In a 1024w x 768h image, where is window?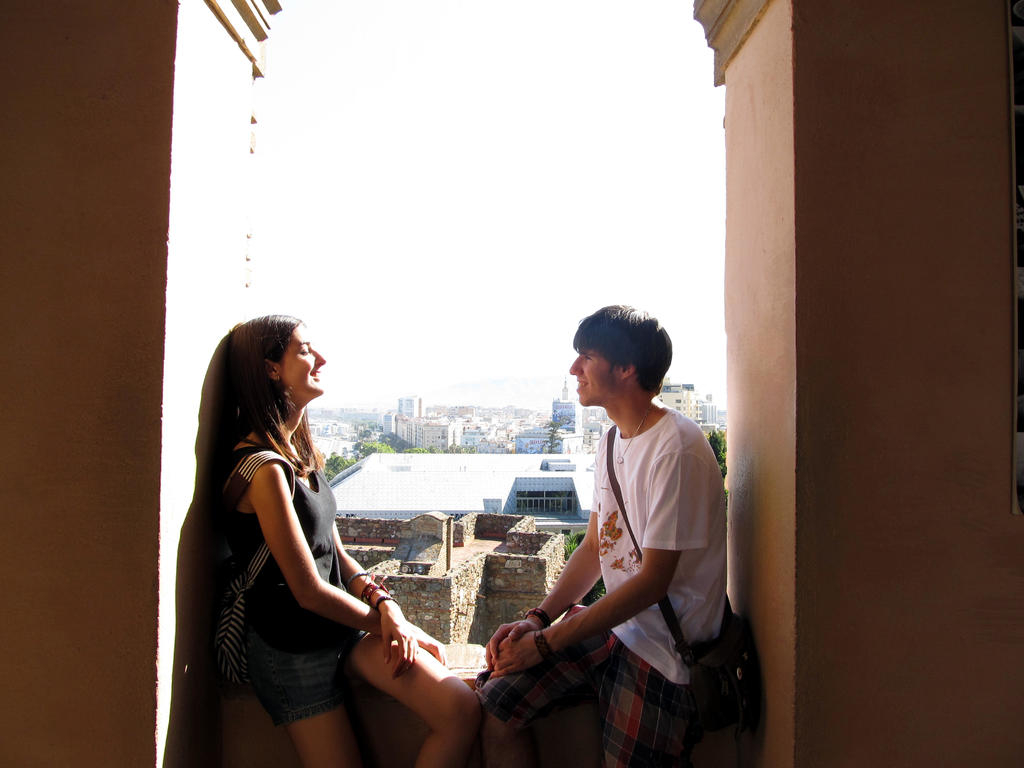
516/490/543/511.
